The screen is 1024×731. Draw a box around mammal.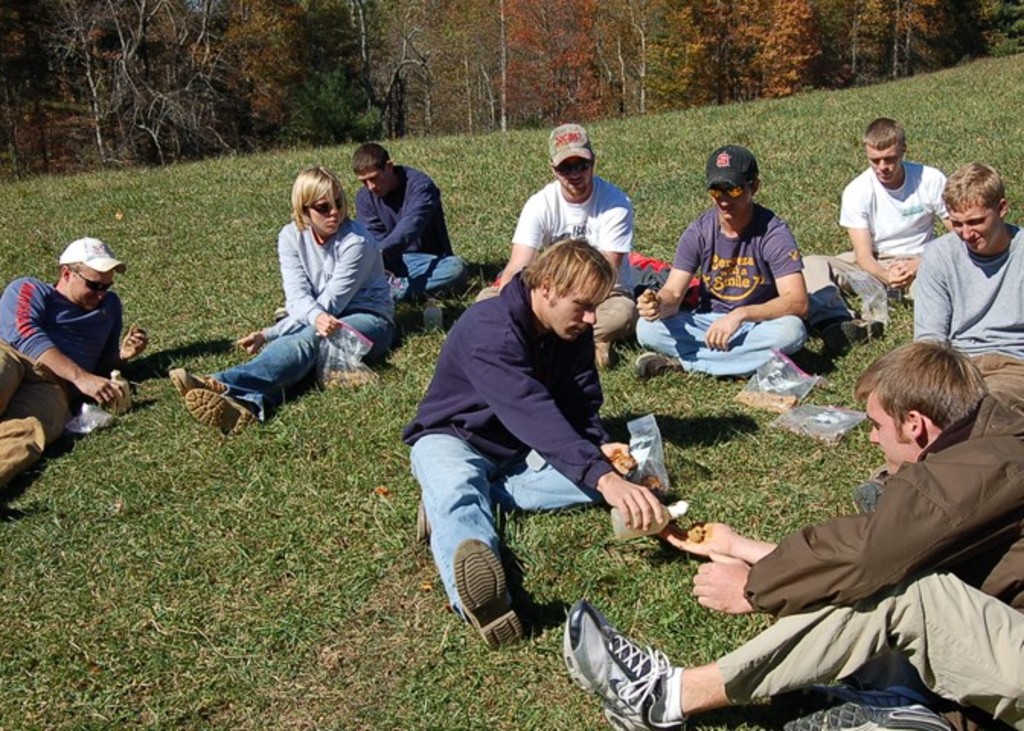
pyautogui.locateOnScreen(166, 164, 392, 433).
